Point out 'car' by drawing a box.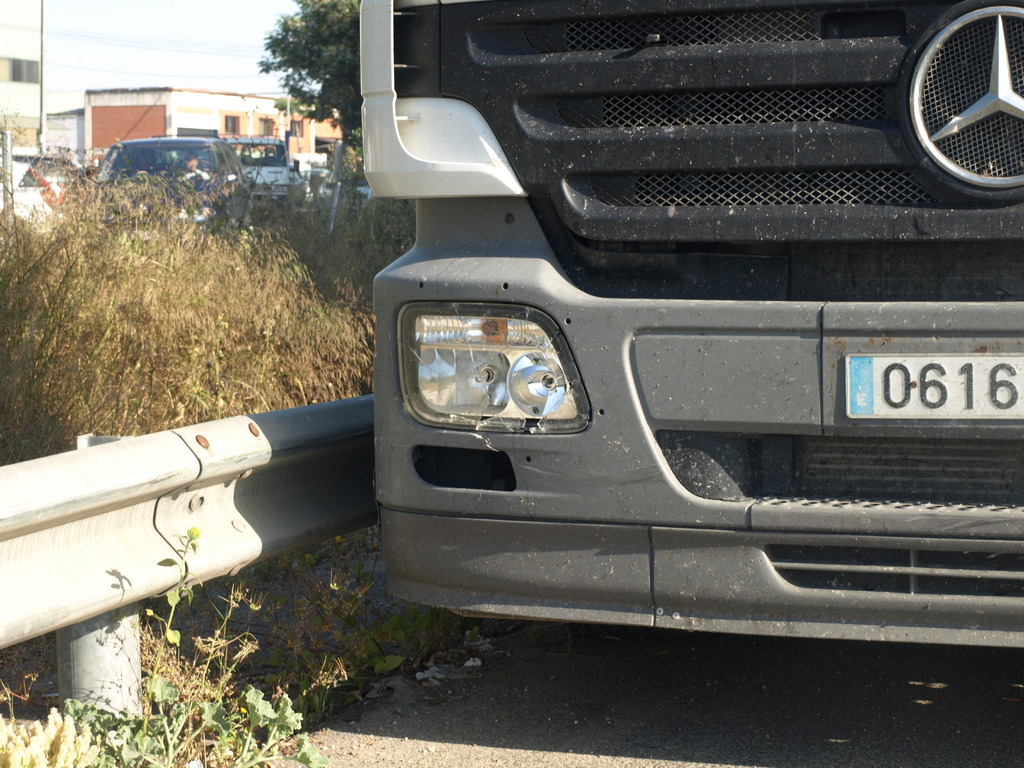
box(0, 145, 77, 232).
